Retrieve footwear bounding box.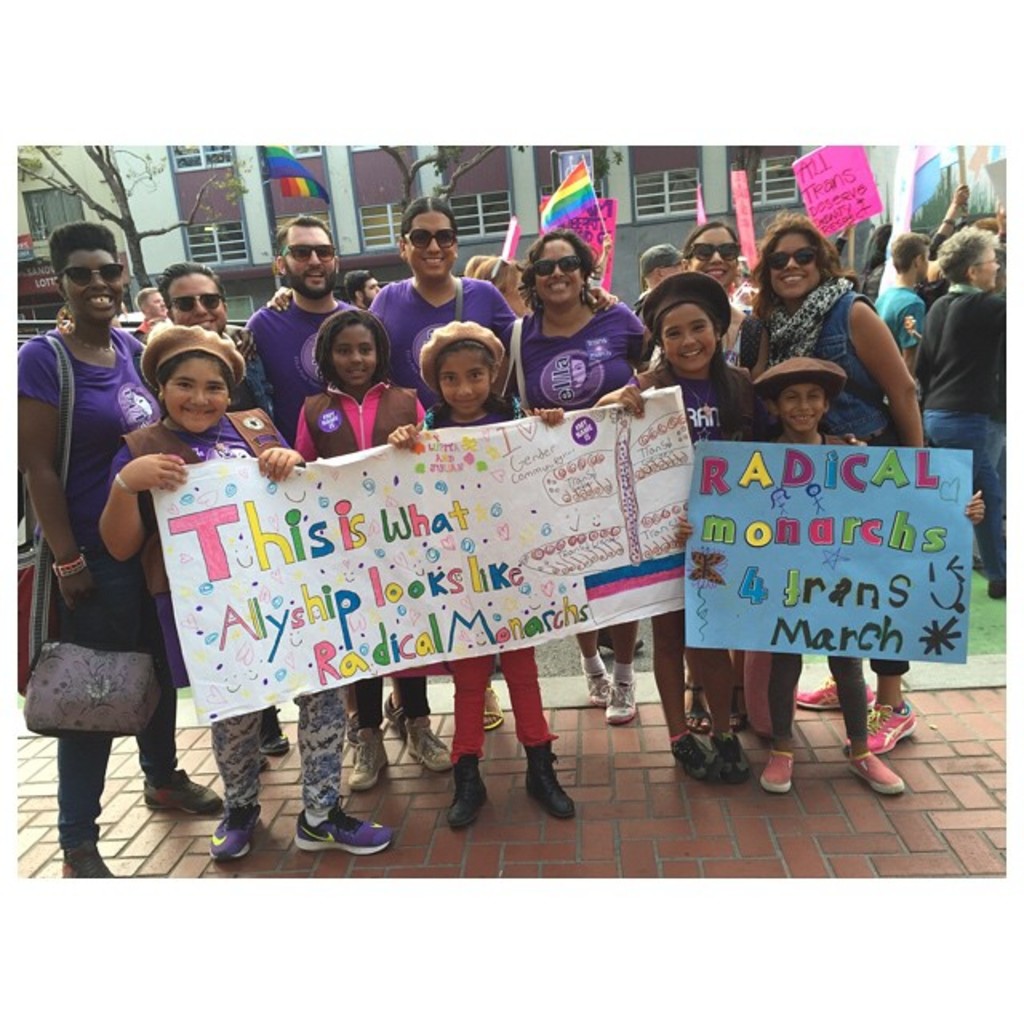
Bounding box: 350, 728, 397, 800.
